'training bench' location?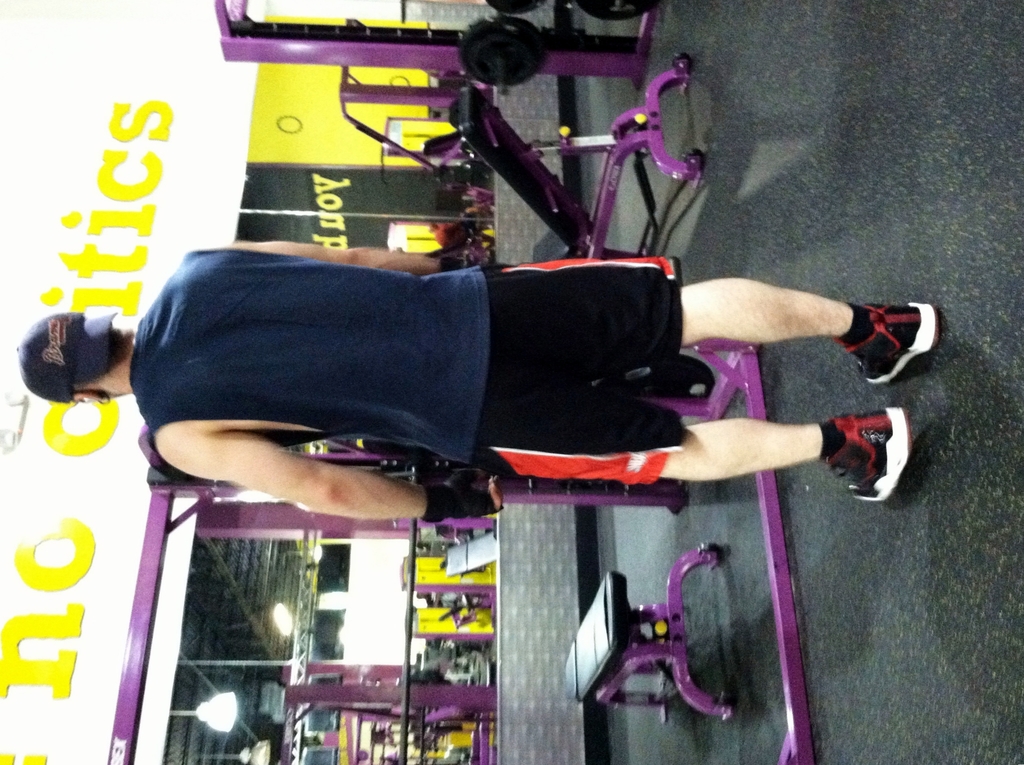
<bbox>563, 548, 728, 707</bbox>
